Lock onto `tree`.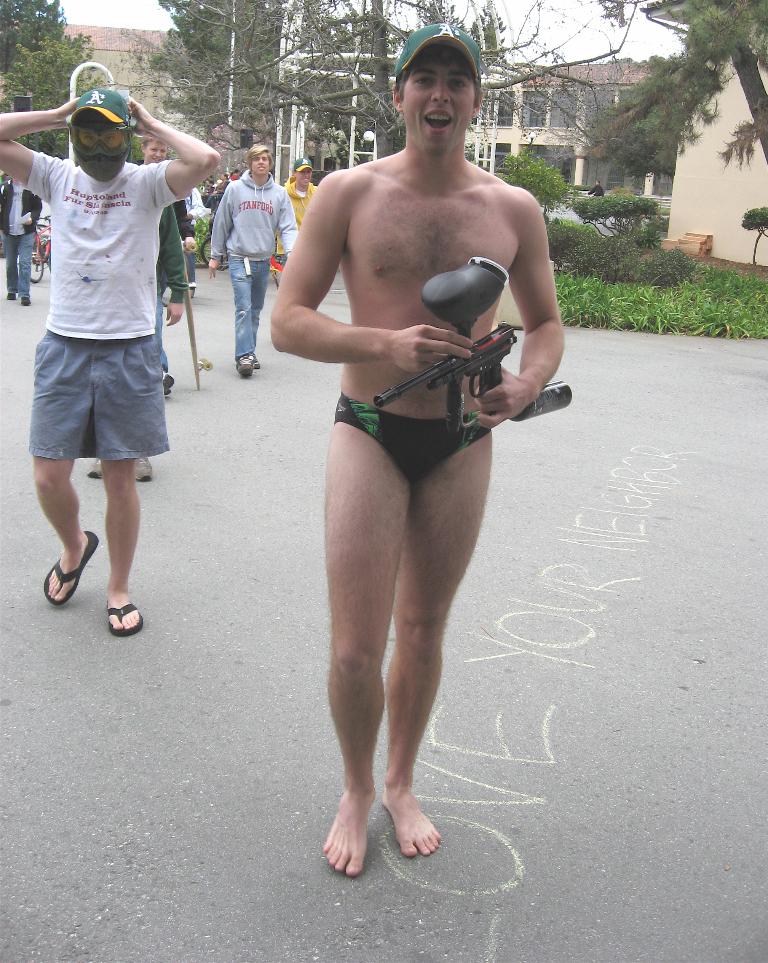
Locked: 0:8:134:187.
